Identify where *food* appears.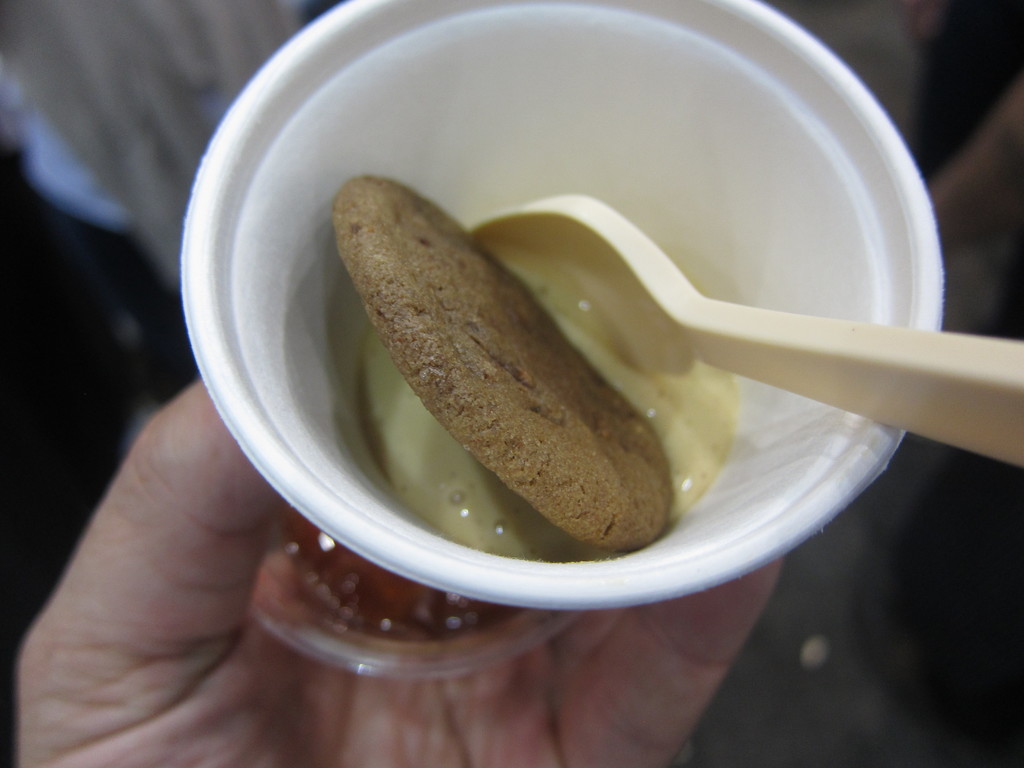
Appears at [318,147,756,566].
